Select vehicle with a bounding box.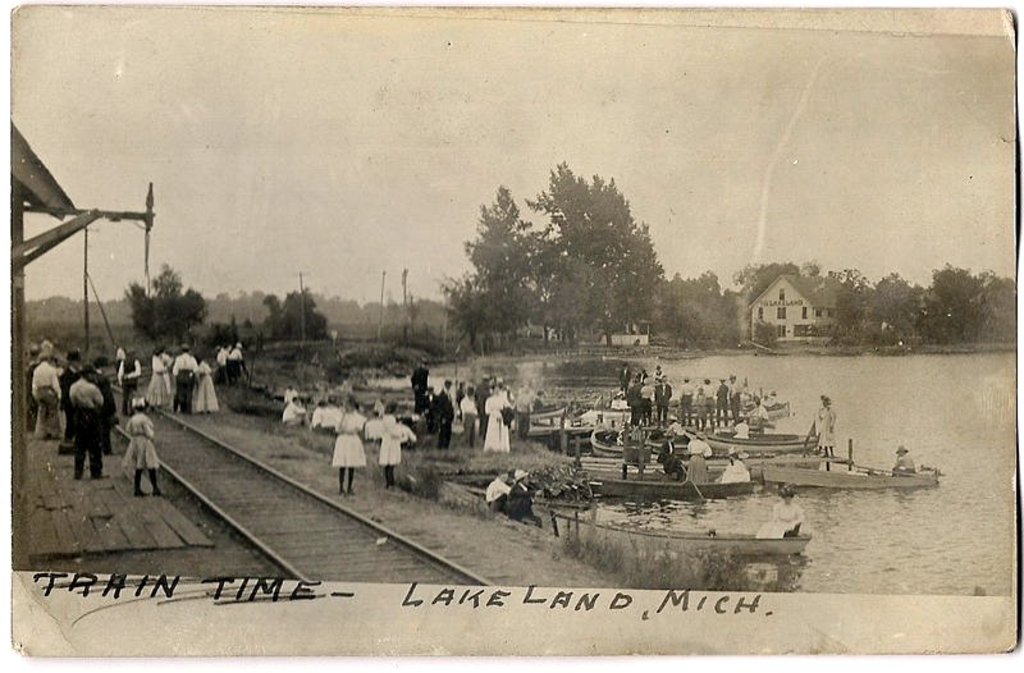
<region>586, 468, 759, 507</region>.
